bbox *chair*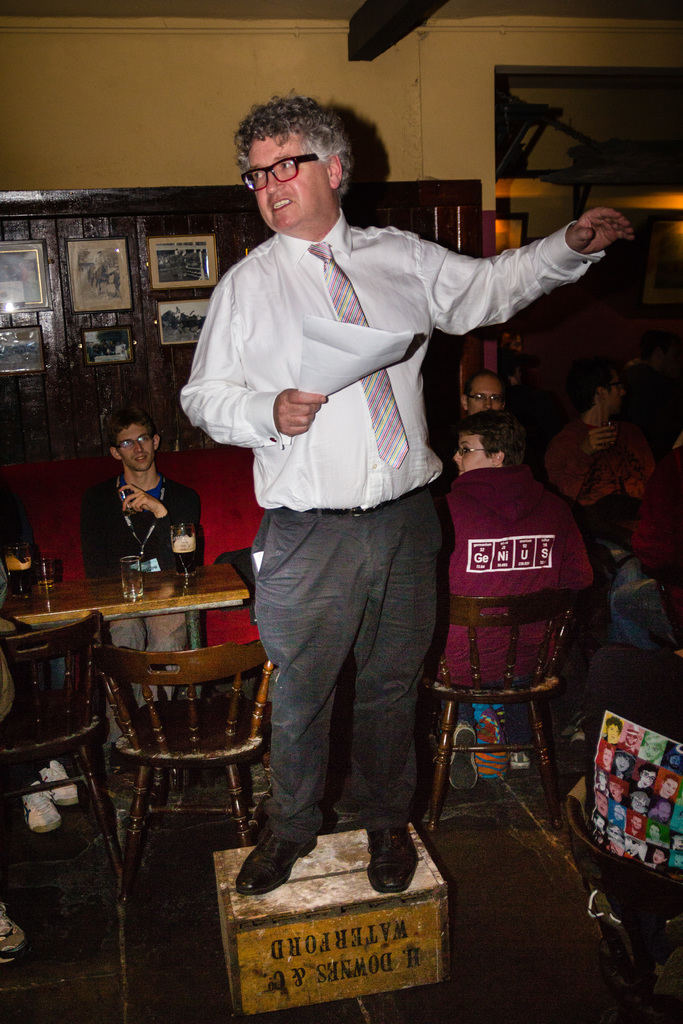
box(428, 584, 595, 832)
